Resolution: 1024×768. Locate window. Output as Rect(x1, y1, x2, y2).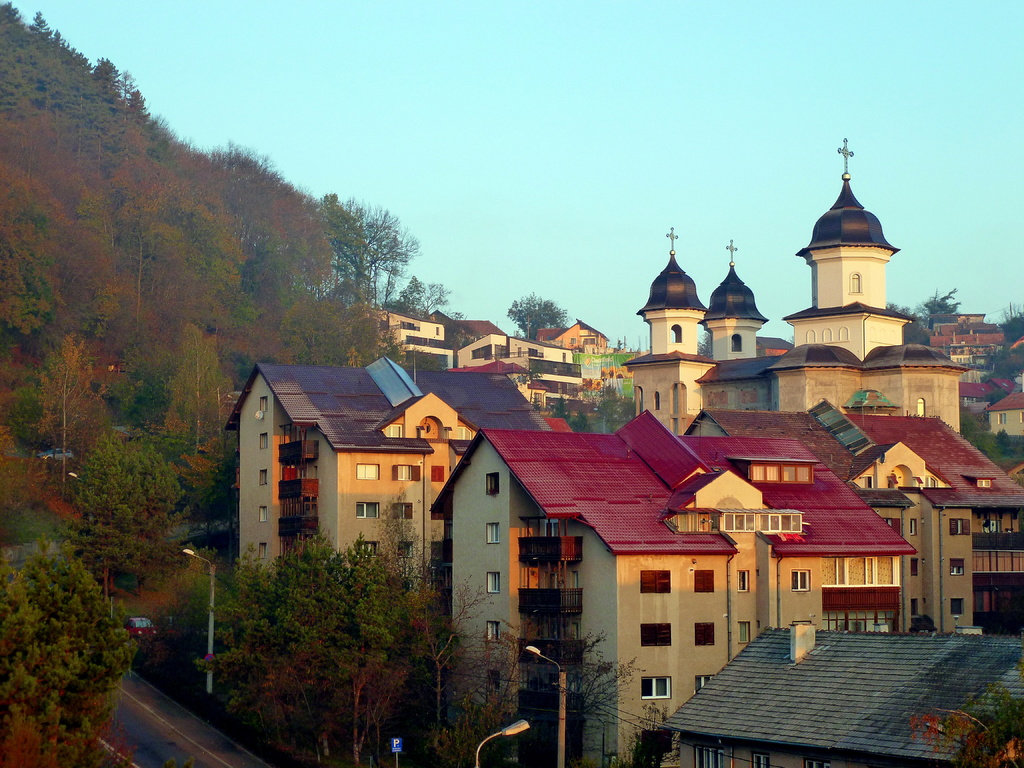
Rect(787, 566, 811, 591).
